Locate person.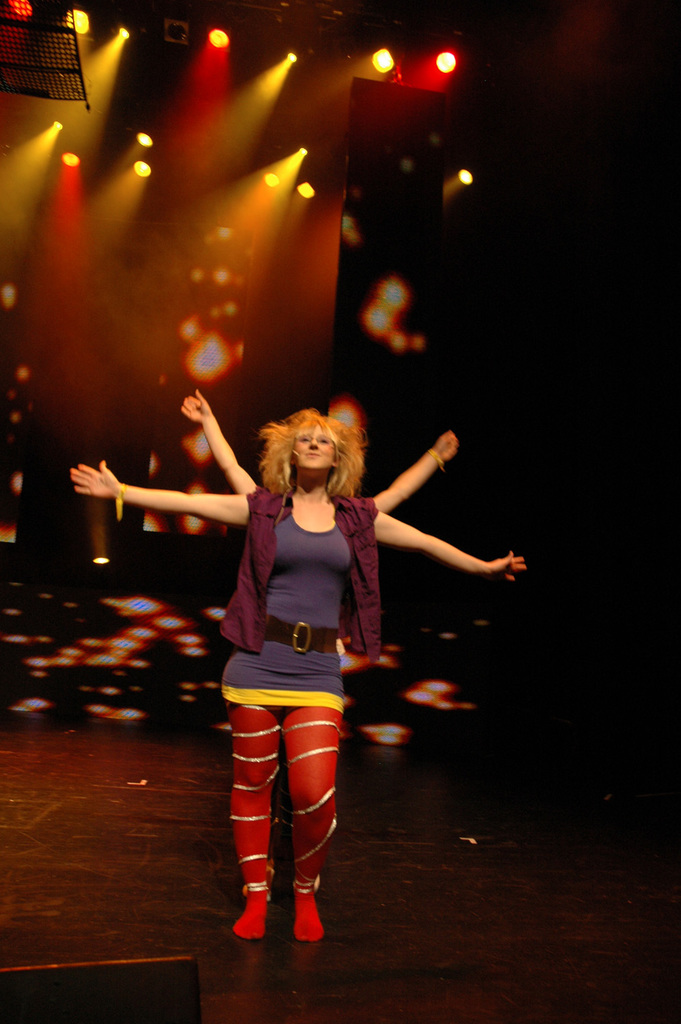
Bounding box: pyautogui.locateOnScreen(176, 393, 458, 512).
